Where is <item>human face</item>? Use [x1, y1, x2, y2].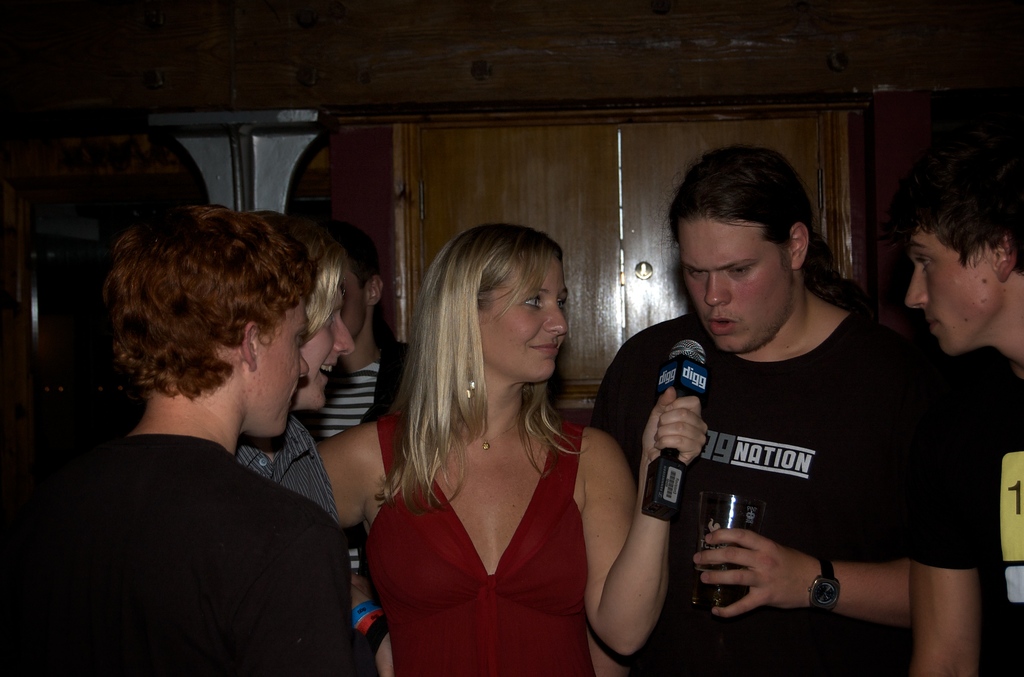
[480, 251, 571, 380].
